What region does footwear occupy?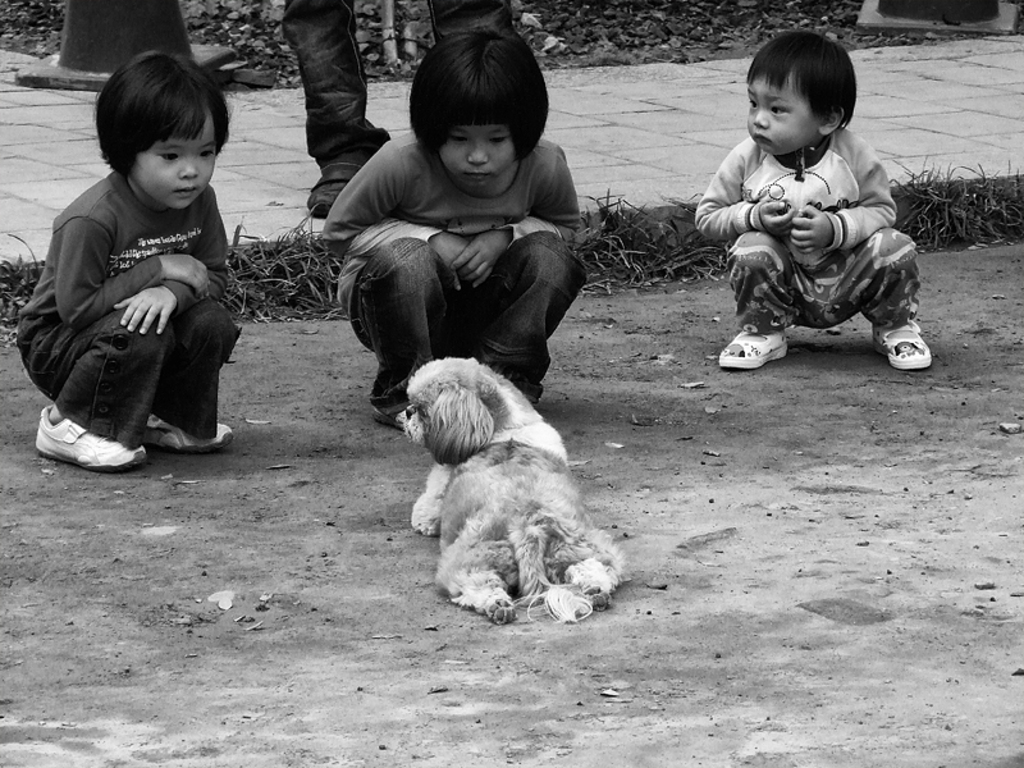
<box>374,397,415,429</box>.
